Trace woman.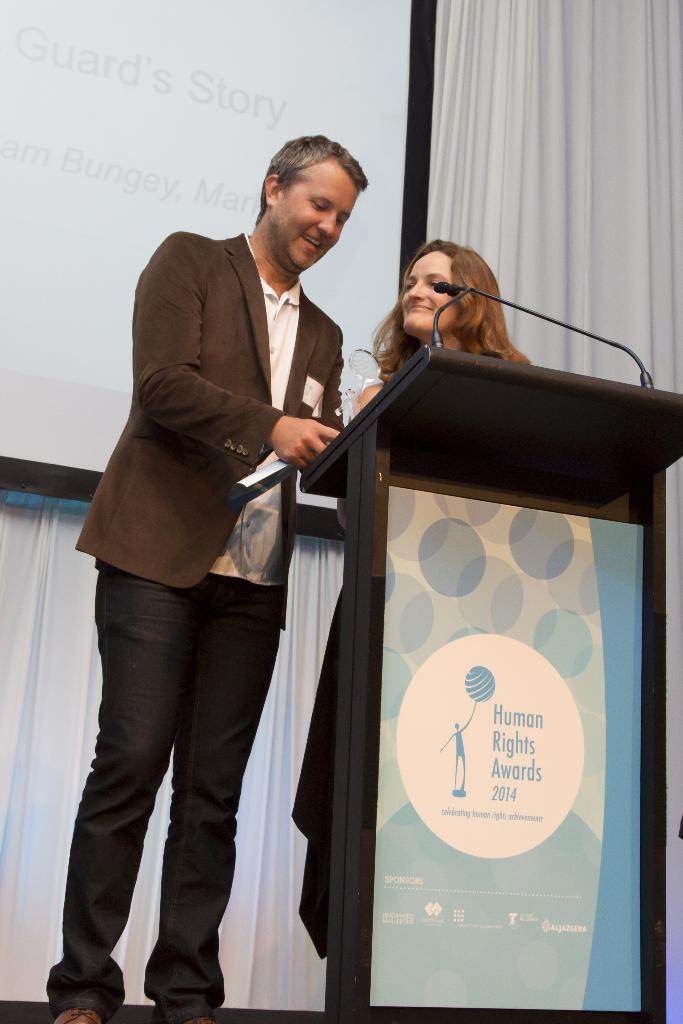
Traced to box(286, 232, 527, 958).
